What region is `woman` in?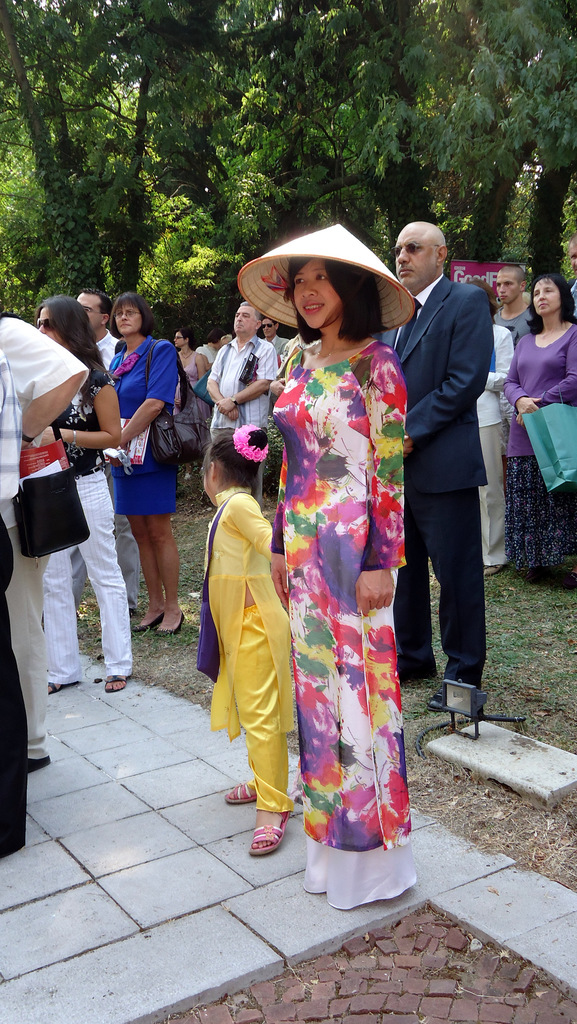
rect(108, 294, 186, 634).
